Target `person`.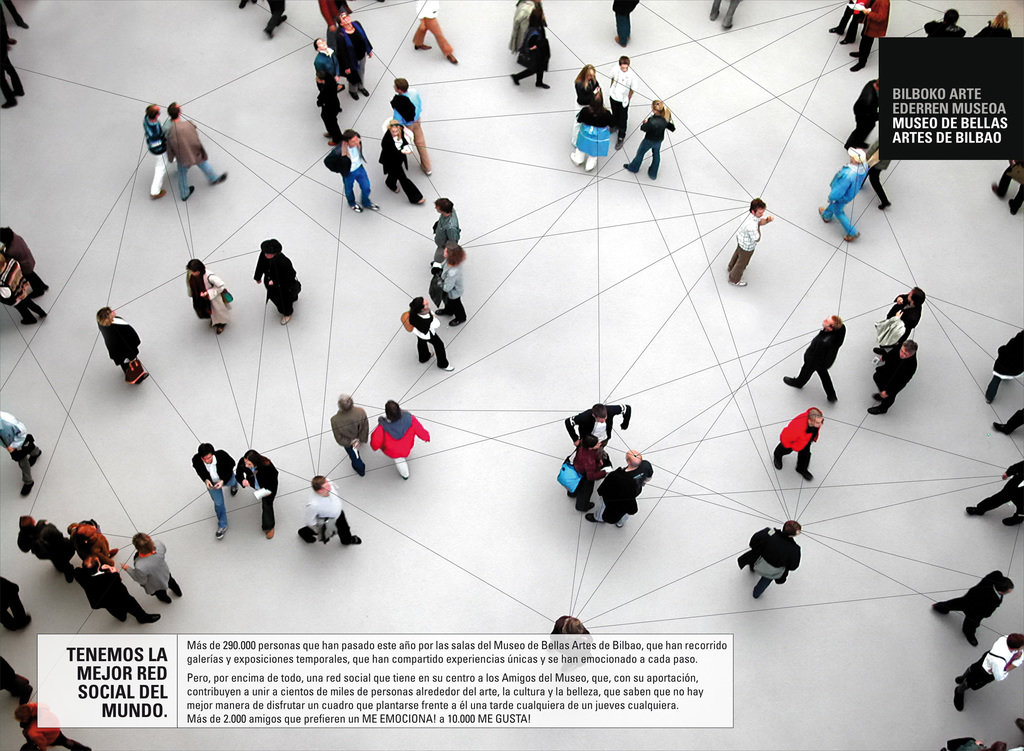
Target region: <region>263, 0, 291, 40</region>.
